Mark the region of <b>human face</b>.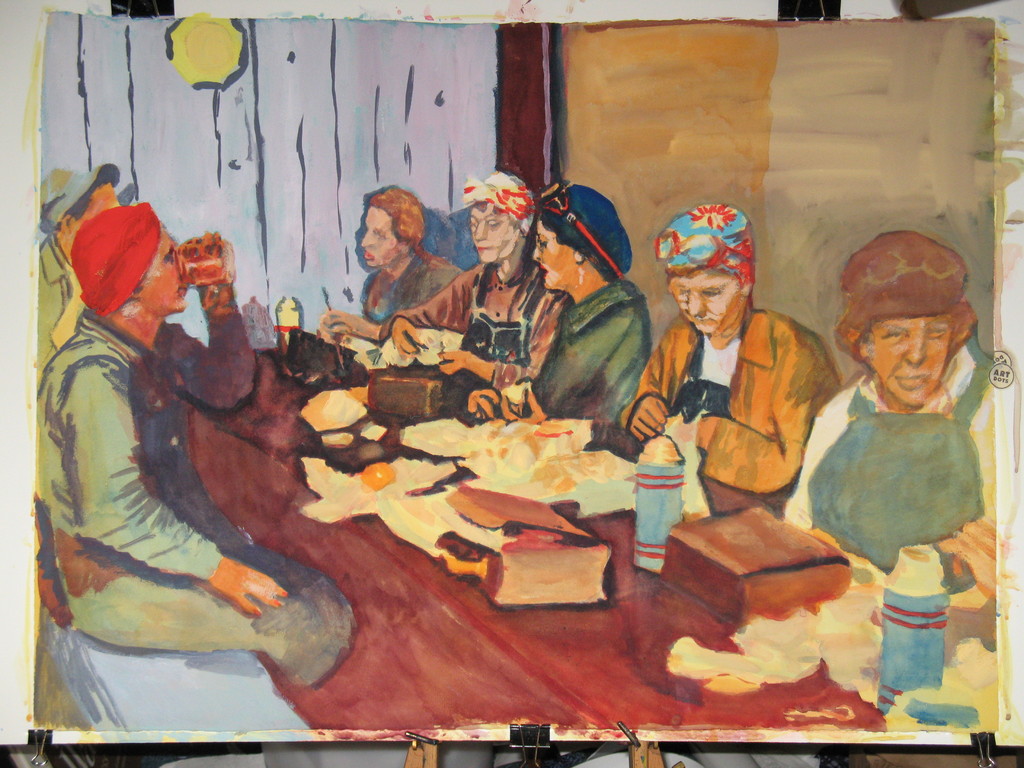
Region: {"x1": 145, "y1": 219, "x2": 194, "y2": 312}.
